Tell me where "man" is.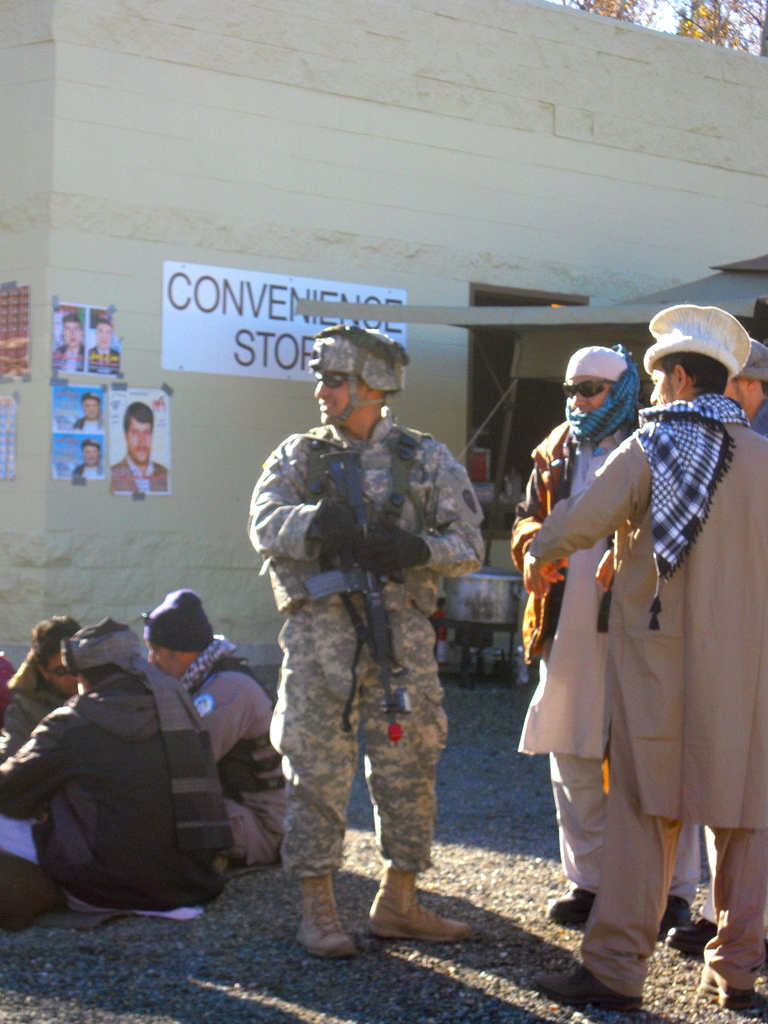
"man" is at 529,296,767,1013.
